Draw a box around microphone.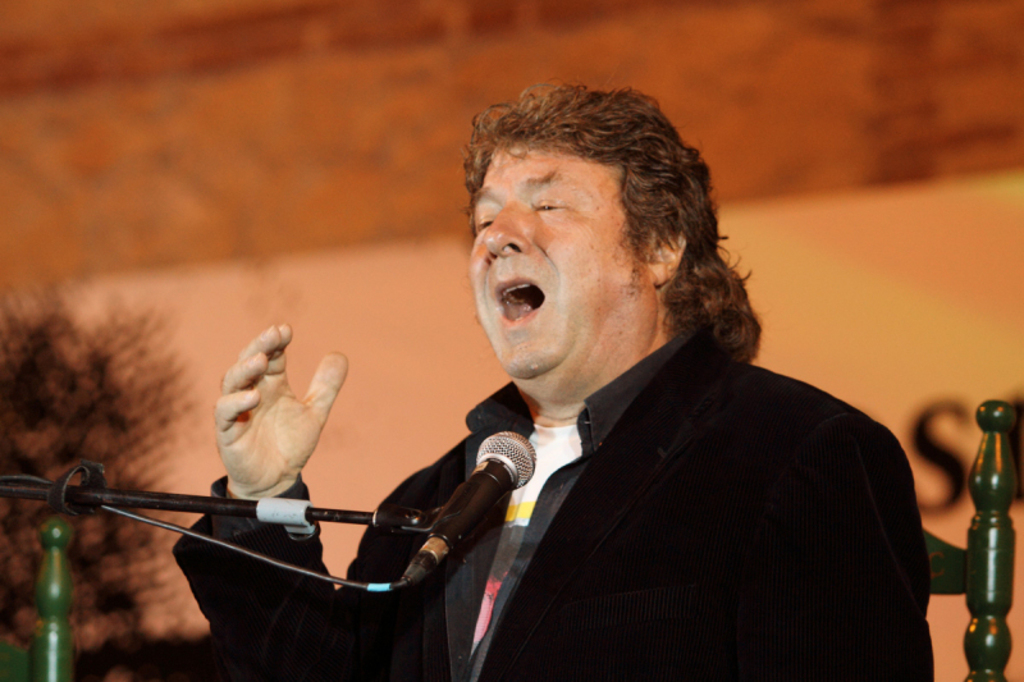
<box>401,426,541,586</box>.
